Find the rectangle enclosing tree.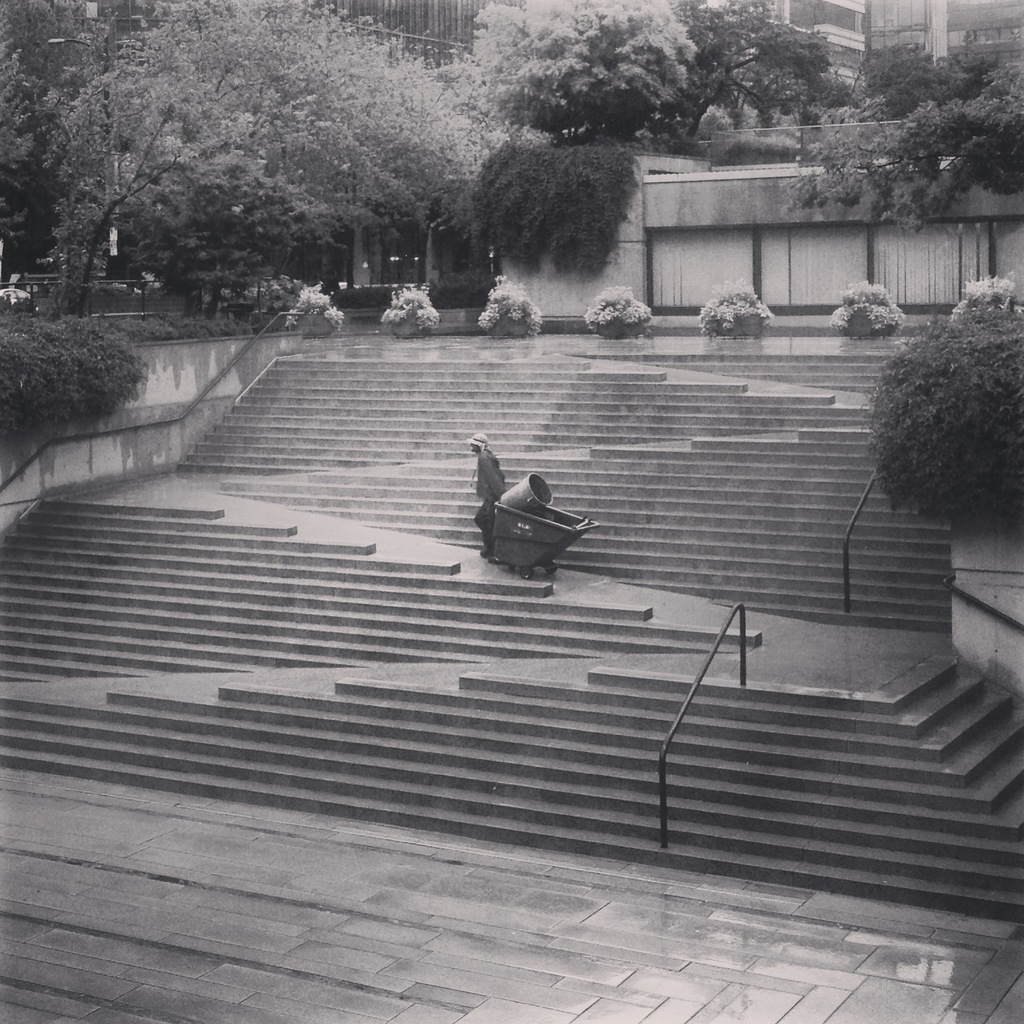
[x1=461, y1=0, x2=701, y2=139].
